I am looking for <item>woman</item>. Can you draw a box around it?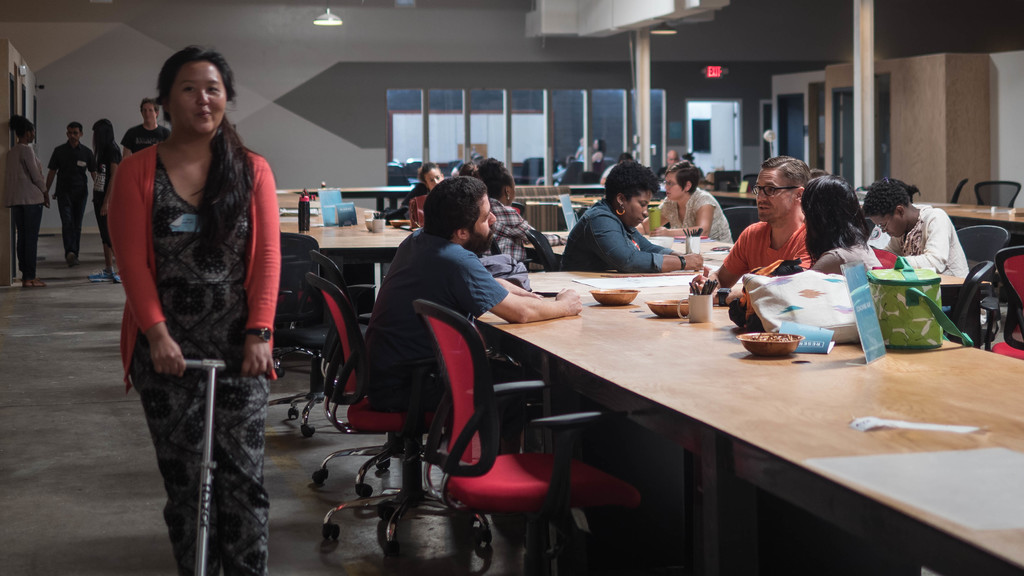
Sure, the bounding box is bbox=[96, 32, 282, 548].
